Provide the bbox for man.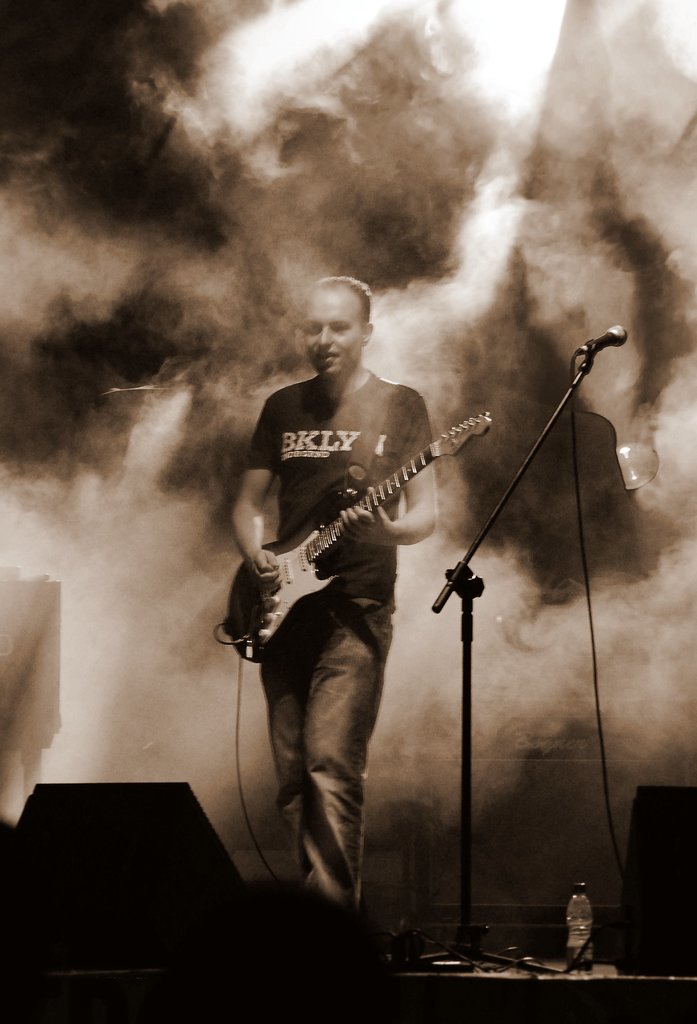
{"left": 215, "top": 262, "right": 484, "bottom": 857}.
